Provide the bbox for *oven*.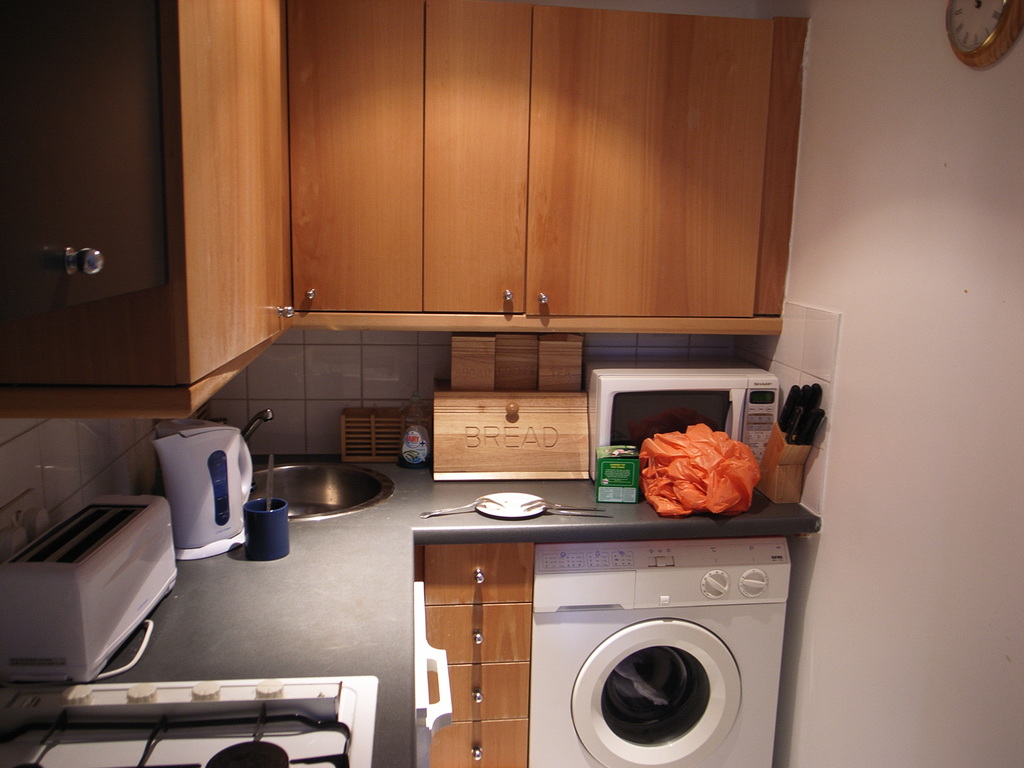
<region>584, 360, 780, 478</region>.
